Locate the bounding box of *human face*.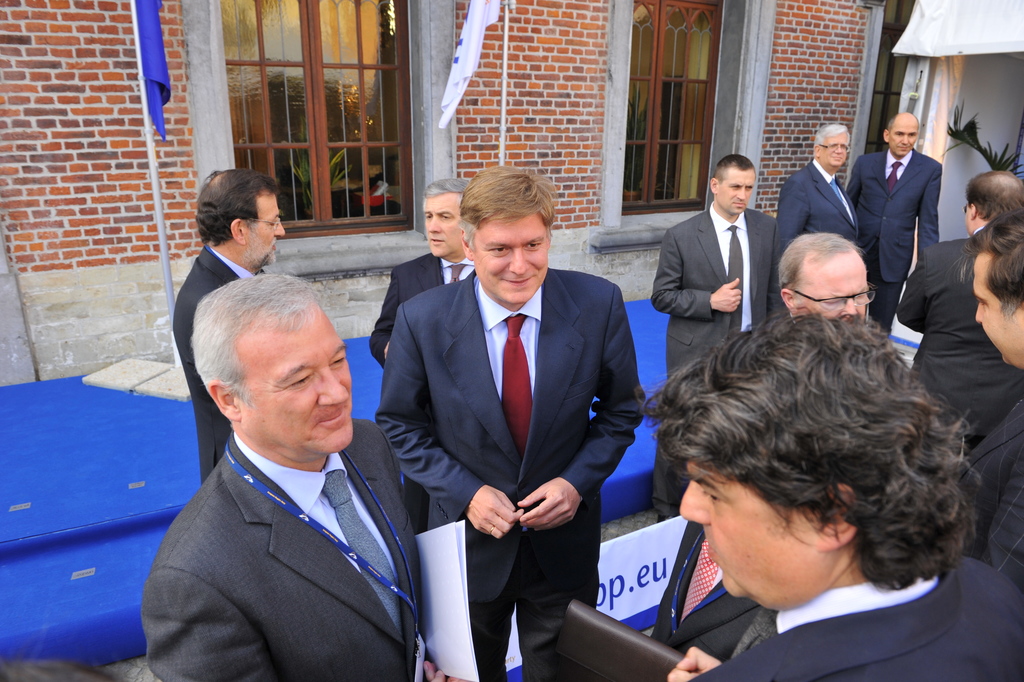
Bounding box: (x1=252, y1=186, x2=284, y2=272).
